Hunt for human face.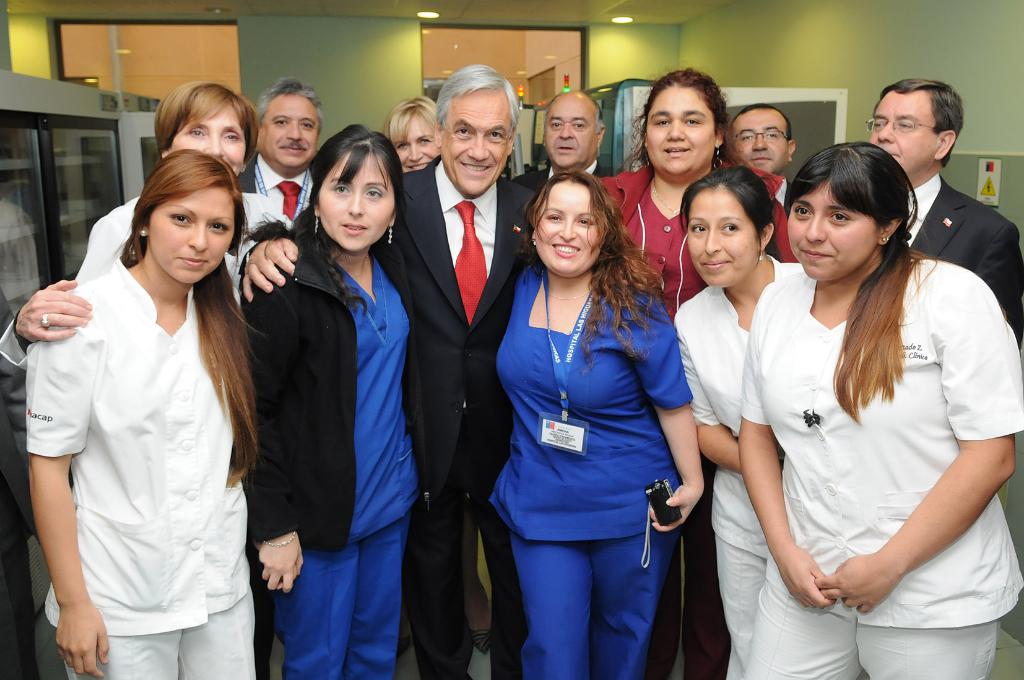
Hunted down at (169, 99, 250, 175).
